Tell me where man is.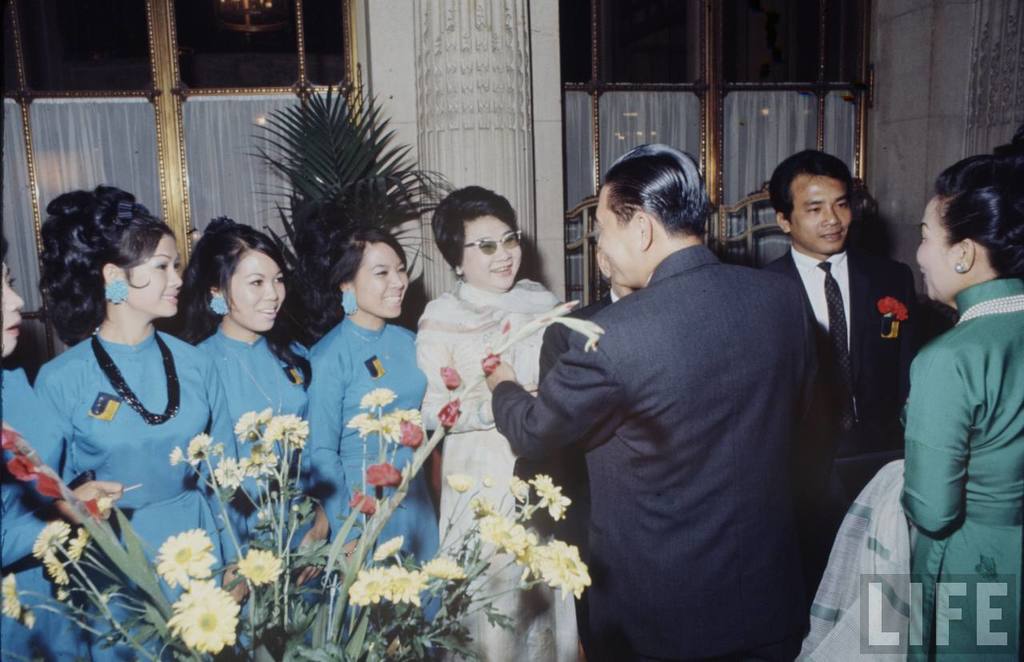
man is at bbox=[759, 150, 933, 480].
